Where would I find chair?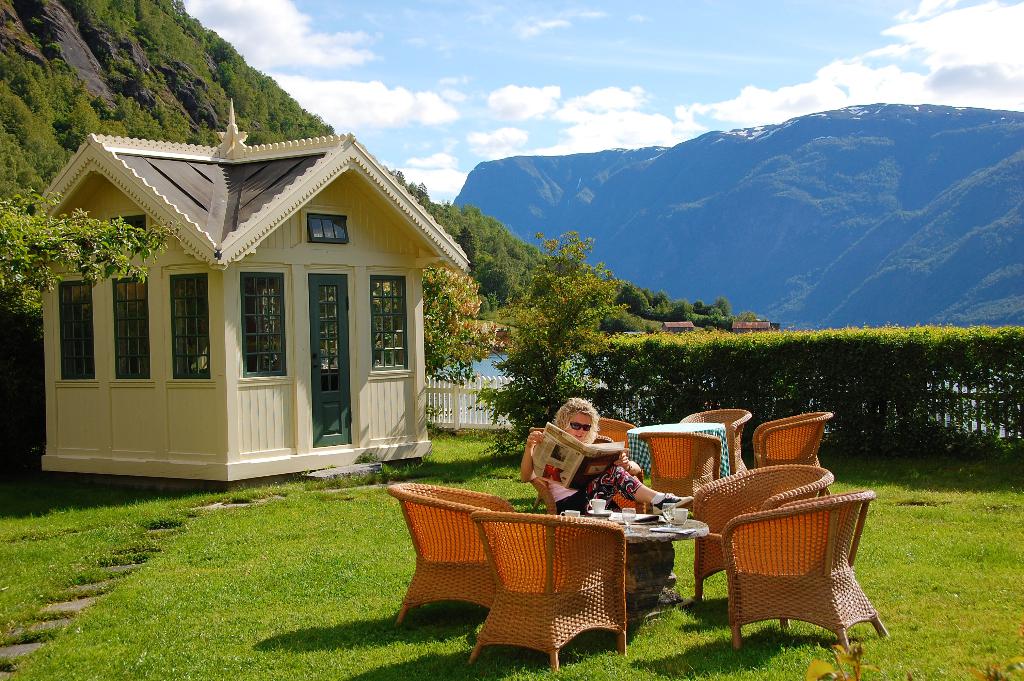
At BBox(529, 434, 646, 520).
